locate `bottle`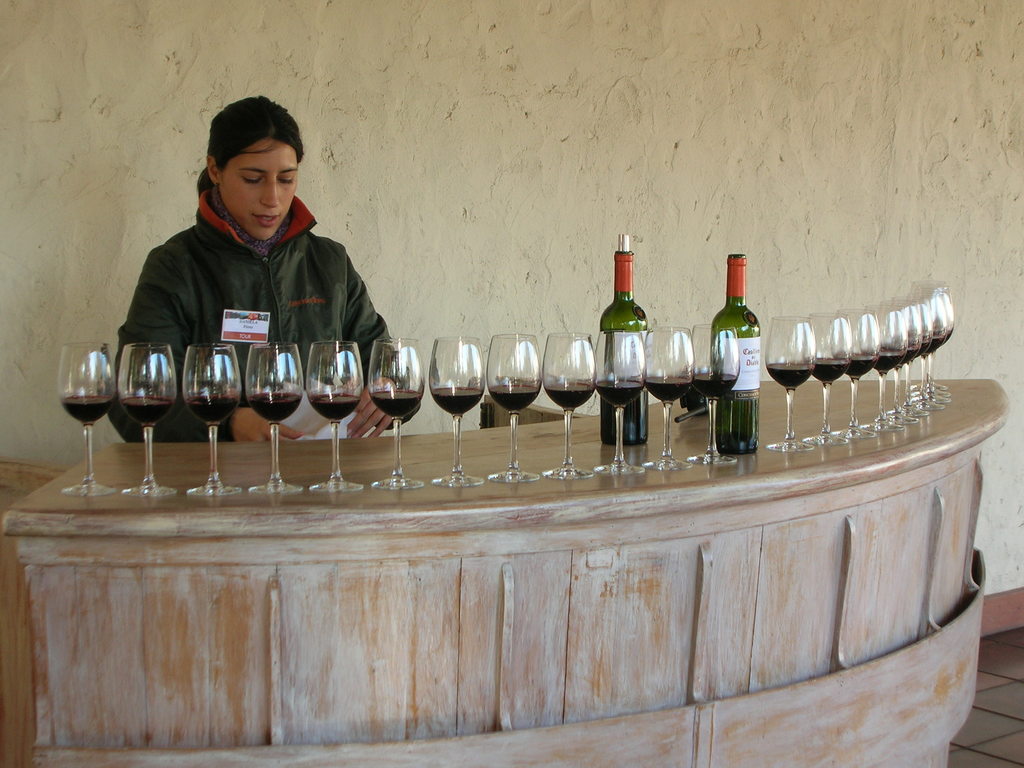
702:254:774:477
